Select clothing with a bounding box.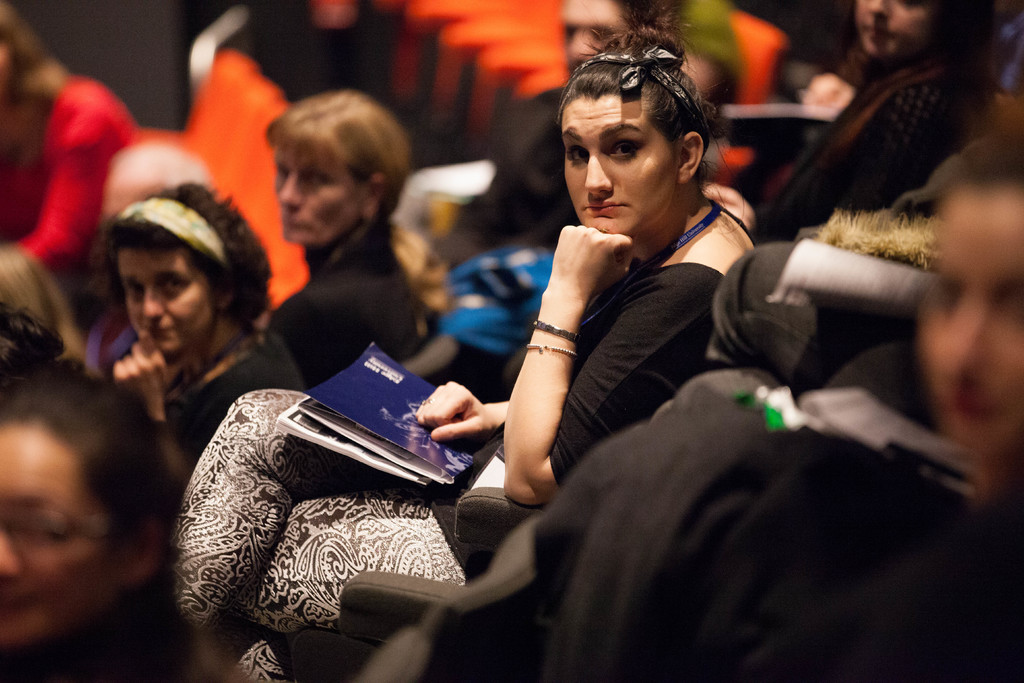
x1=1 y1=79 x2=141 y2=260.
